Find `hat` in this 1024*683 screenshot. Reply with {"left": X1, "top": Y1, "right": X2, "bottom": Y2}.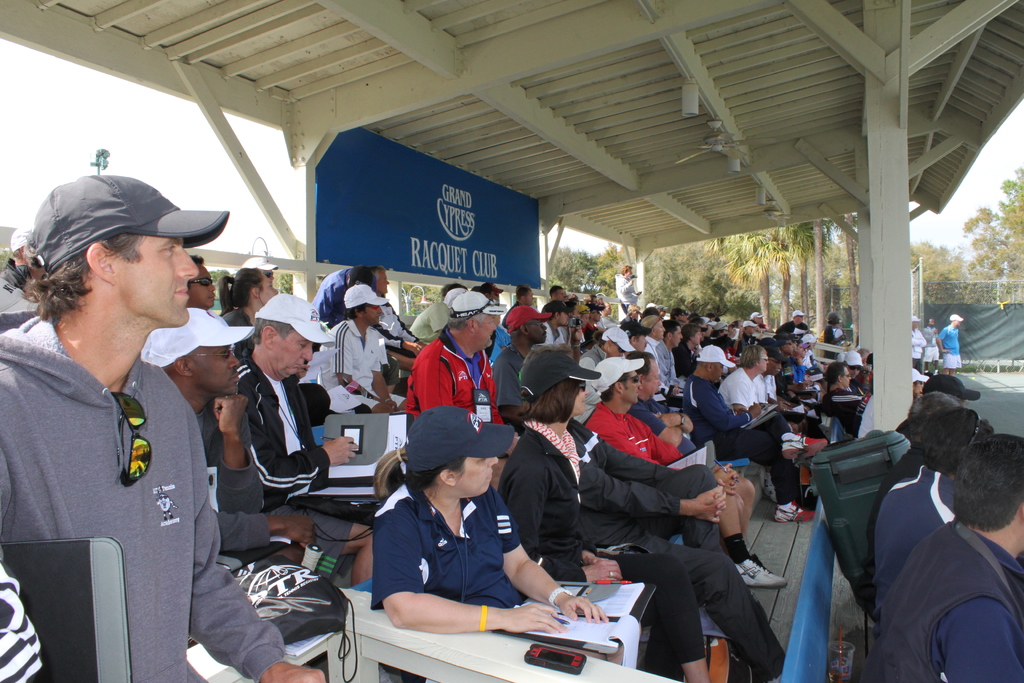
{"left": 913, "top": 315, "right": 925, "bottom": 323}.
